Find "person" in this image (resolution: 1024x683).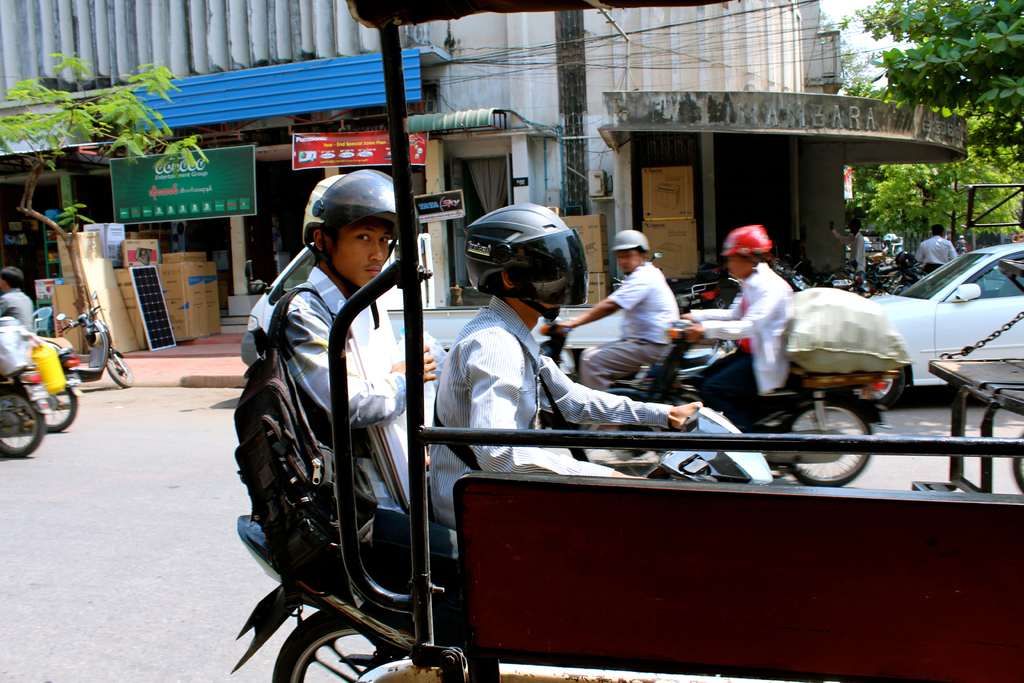
[x1=236, y1=164, x2=448, y2=682].
